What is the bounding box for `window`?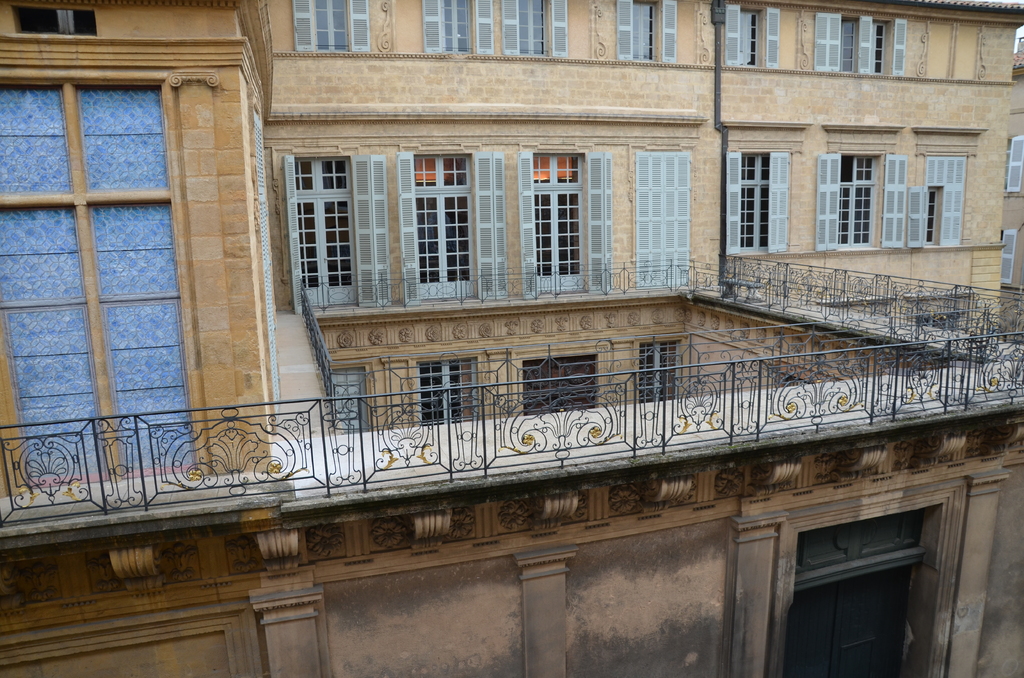
l=516, t=152, r=616, b=297.
